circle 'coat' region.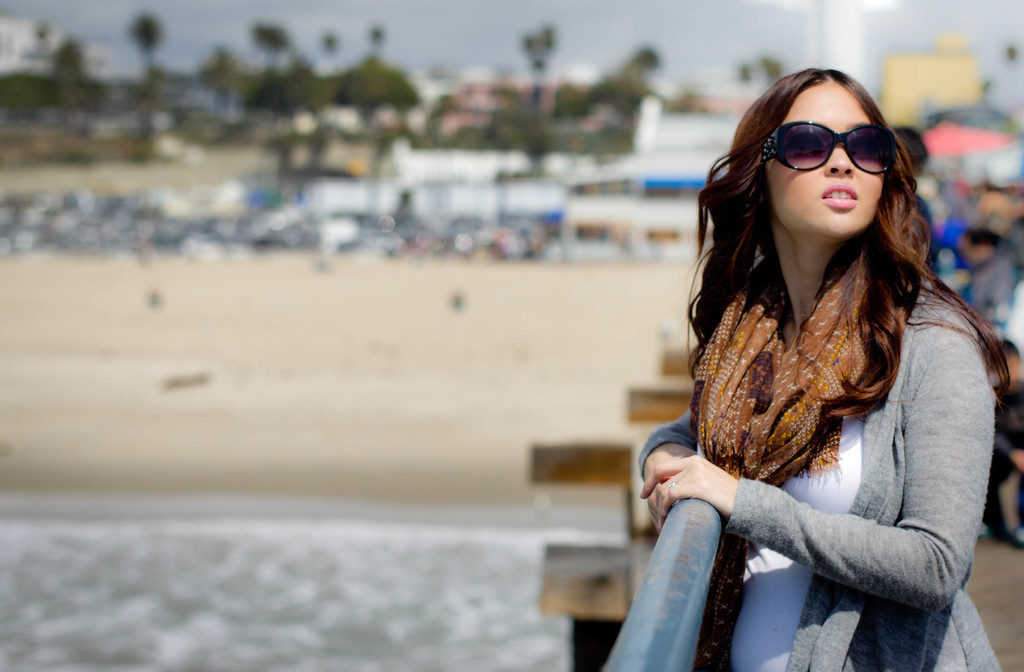
Region: <bbox>634, 279, 1002, 671</bbox>.
